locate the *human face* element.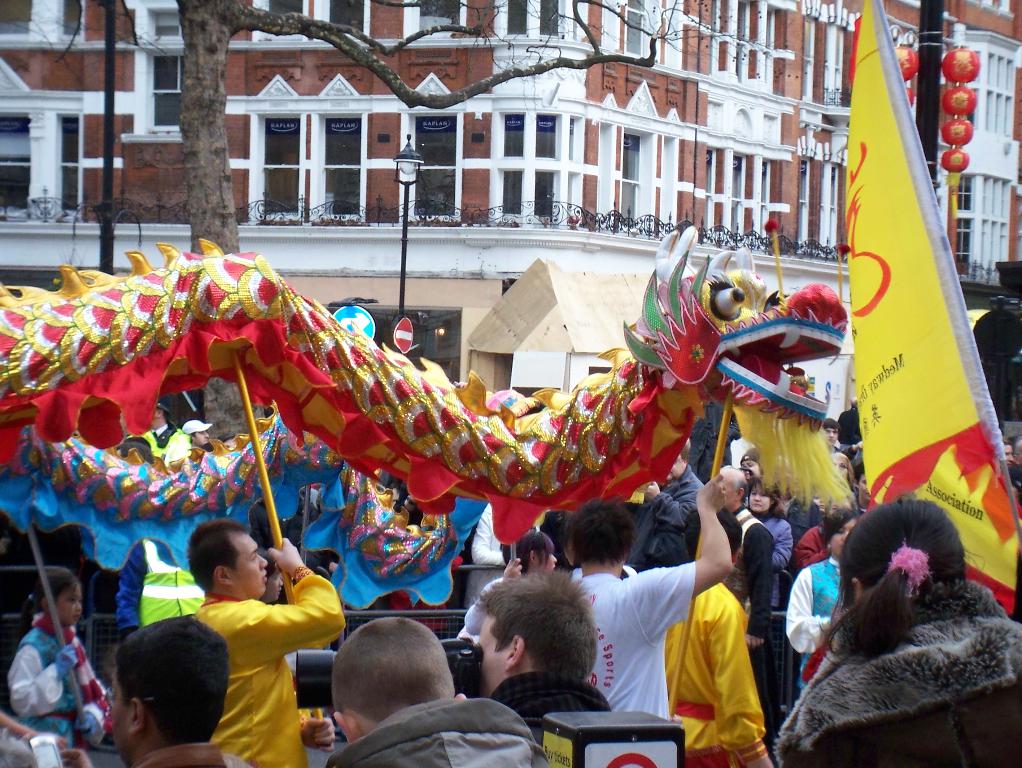
Element bbox: <box>751,484,768,513</box>.
